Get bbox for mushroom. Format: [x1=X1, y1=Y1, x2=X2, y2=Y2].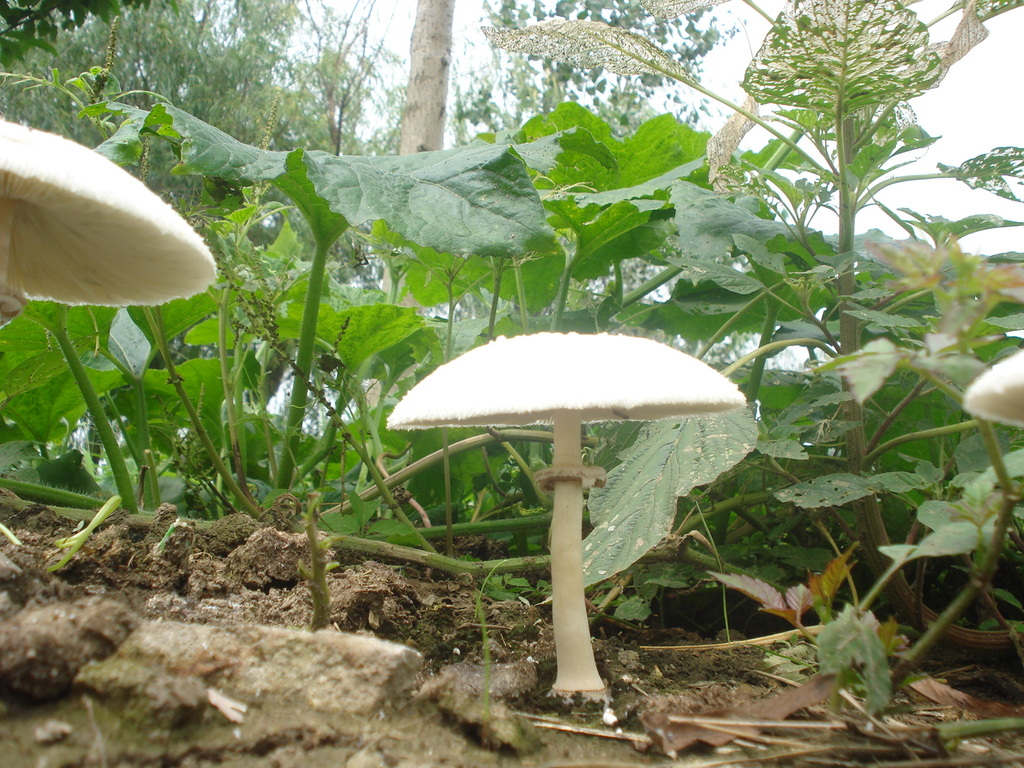
[x1=373, y1=346, x2=762, y2=675].
